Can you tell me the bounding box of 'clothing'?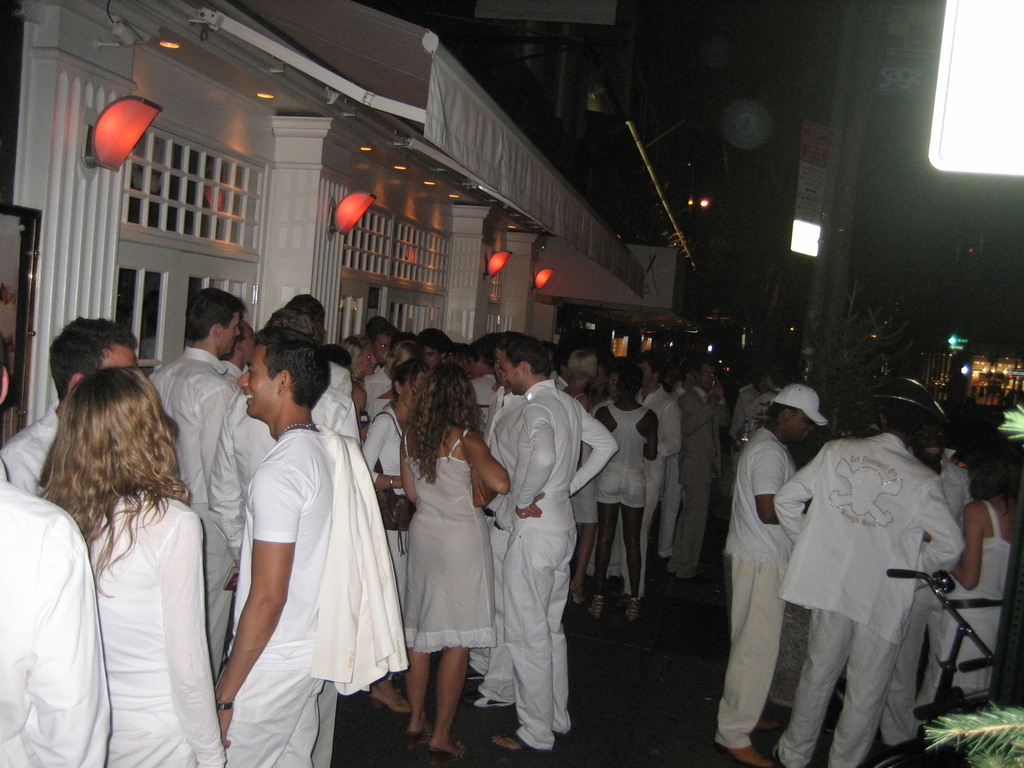
l=397, t=420, r=501, b=659.
